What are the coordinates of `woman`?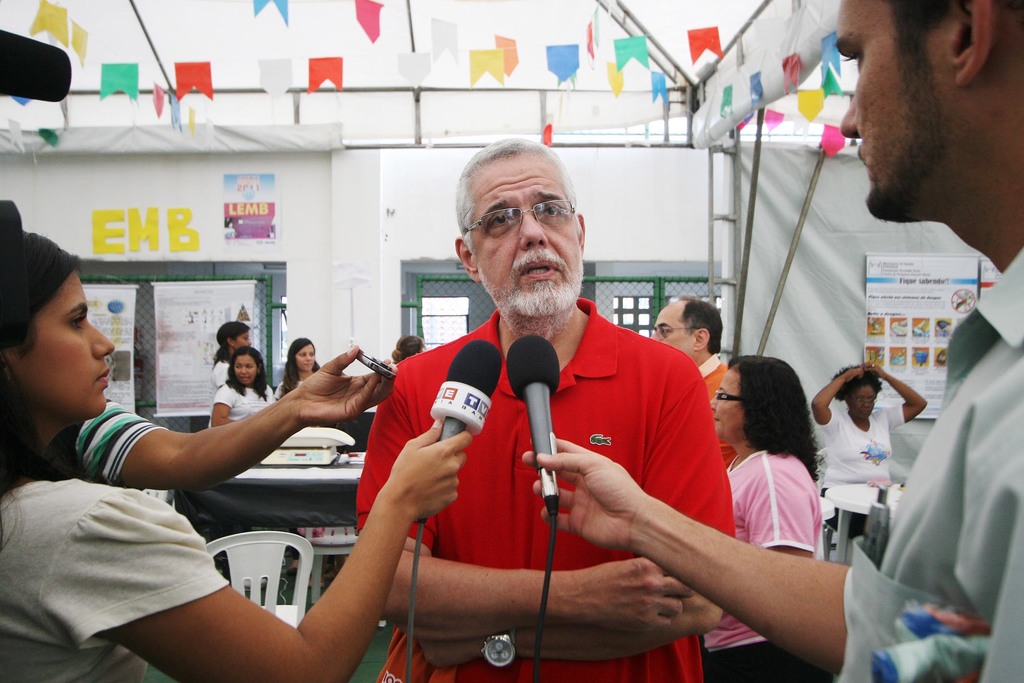
box=[210, 343, 276, 426].
